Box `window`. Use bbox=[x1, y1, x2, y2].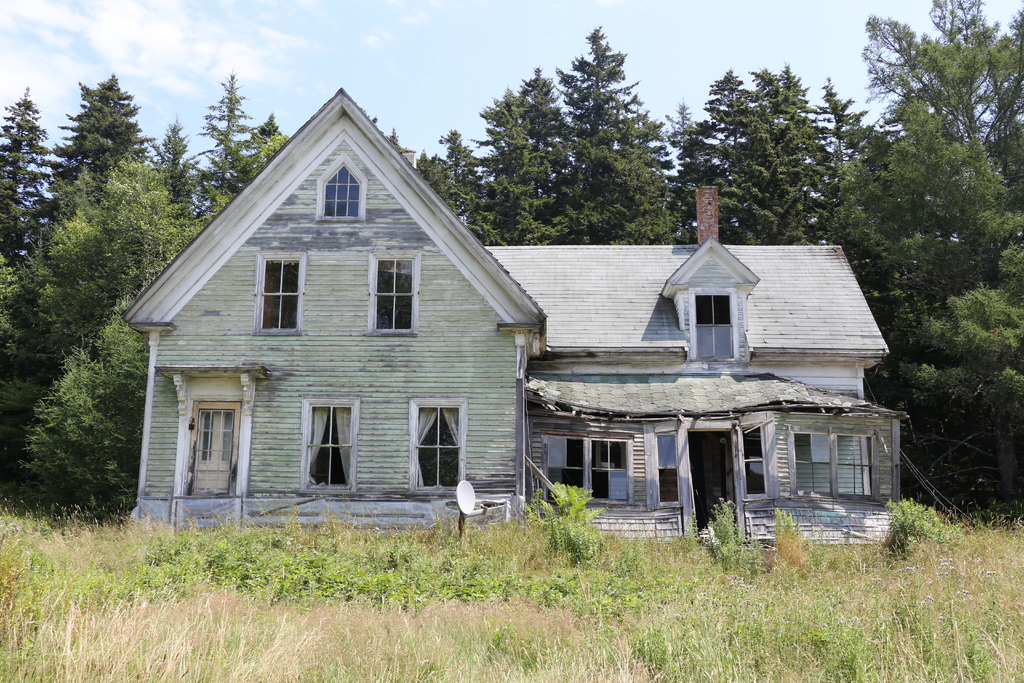
bbox=[694, 289, 735, 360].
